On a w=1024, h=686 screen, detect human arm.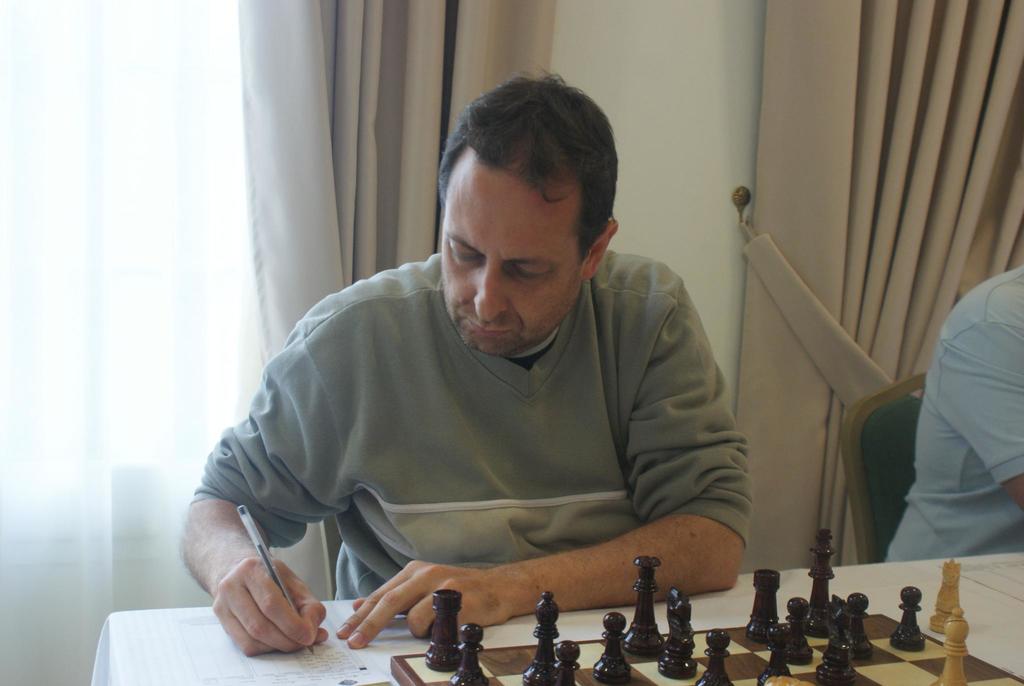
{"x1": 934, "y1": 288, "x2": 1023, "y2": 509}.
